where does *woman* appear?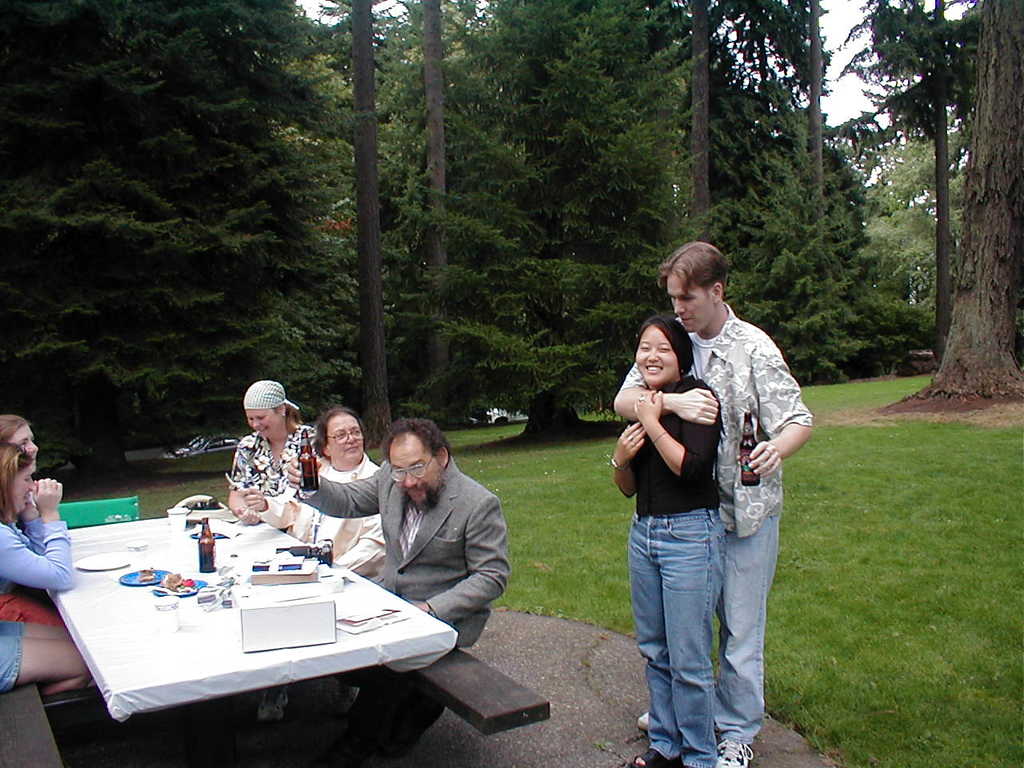
Appears at x1=226, y1=381, x2=318, y2=523.
